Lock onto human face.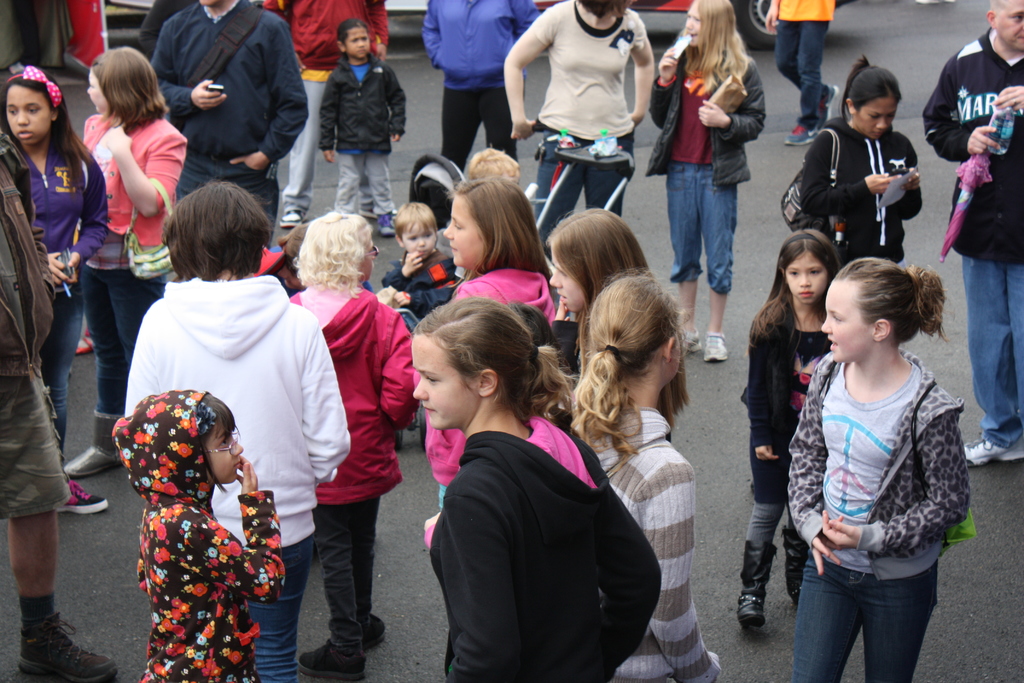
Locked: 8 85 53 146.
